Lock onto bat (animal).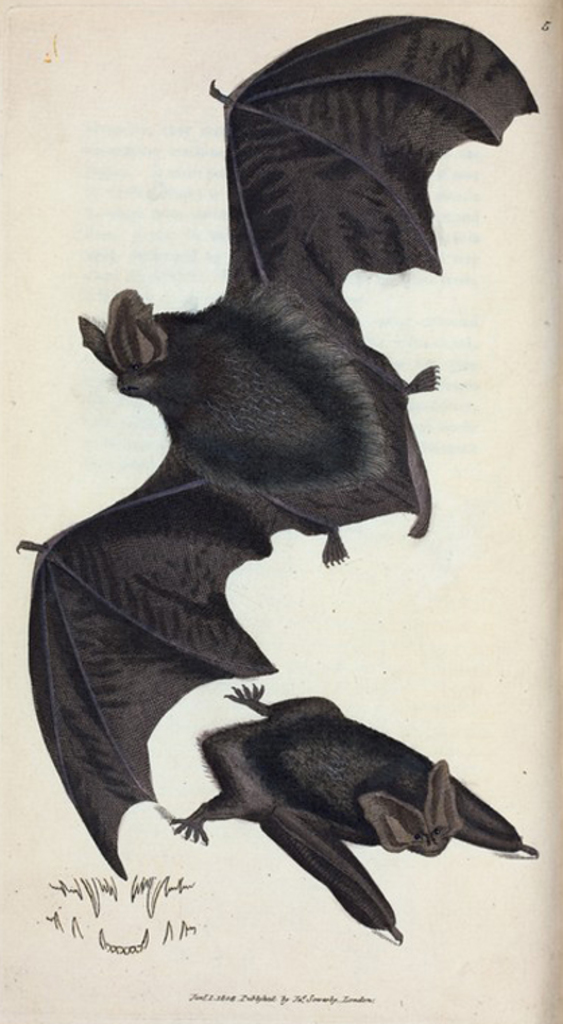
Locked: [left=8, top=8, right=536, bottom=883].
